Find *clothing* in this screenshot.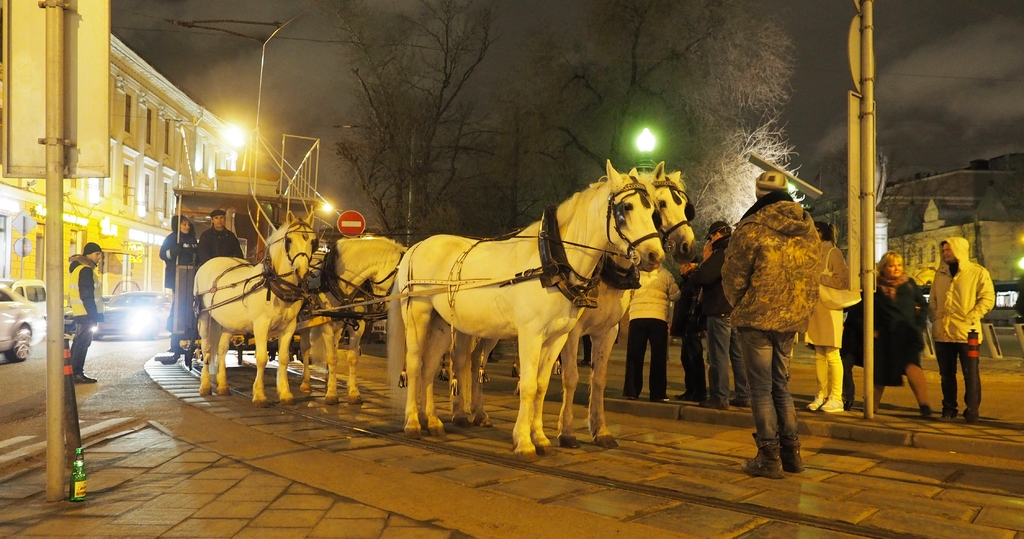
The bounding box for *clothing* is region(621, 320, 675, 402).
